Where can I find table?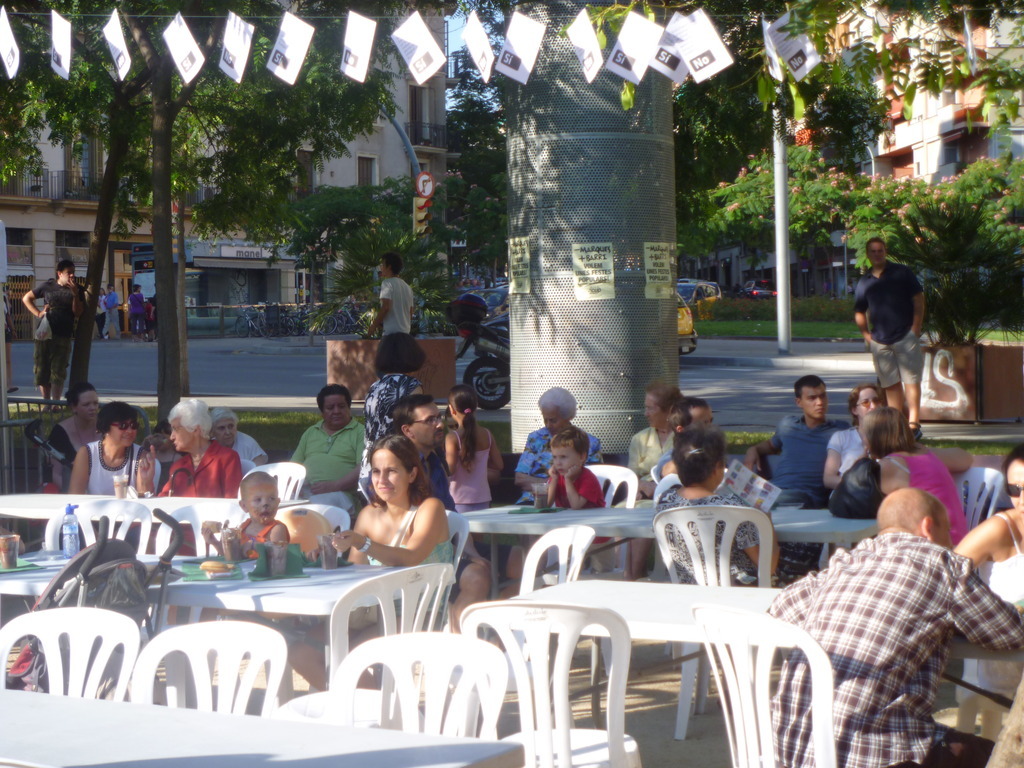
You can find it at box(0, 688, 560, 767).
